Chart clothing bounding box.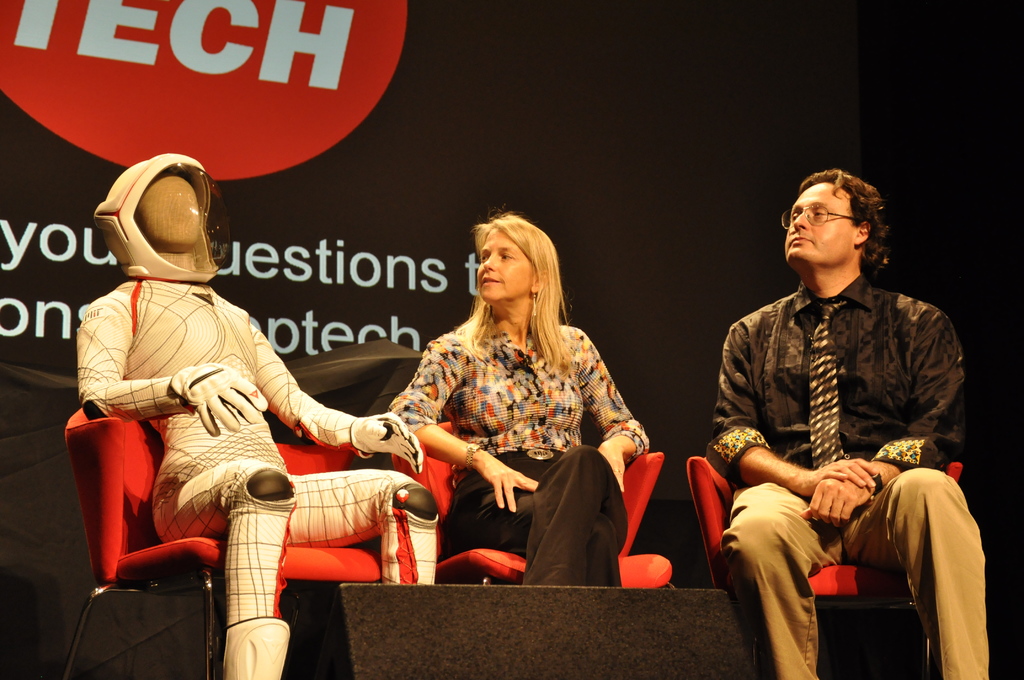
Charted: bbox=[710, 273, 989, 679].
